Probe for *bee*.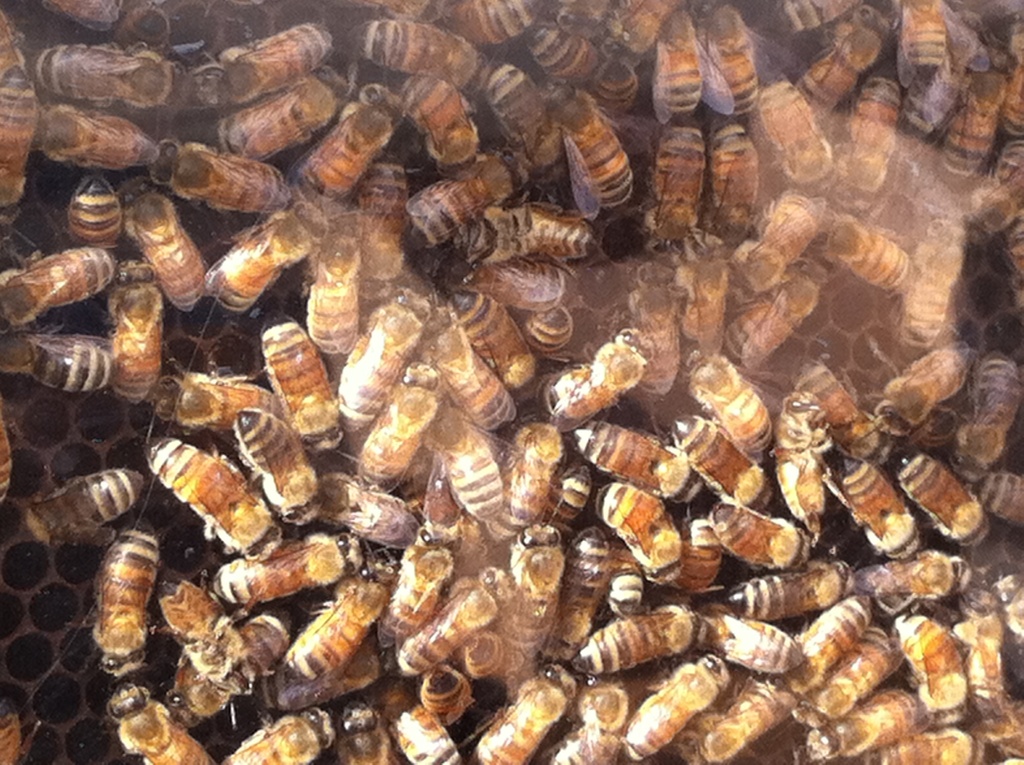
Probe result: bbox(854, 707, 974, 762).
